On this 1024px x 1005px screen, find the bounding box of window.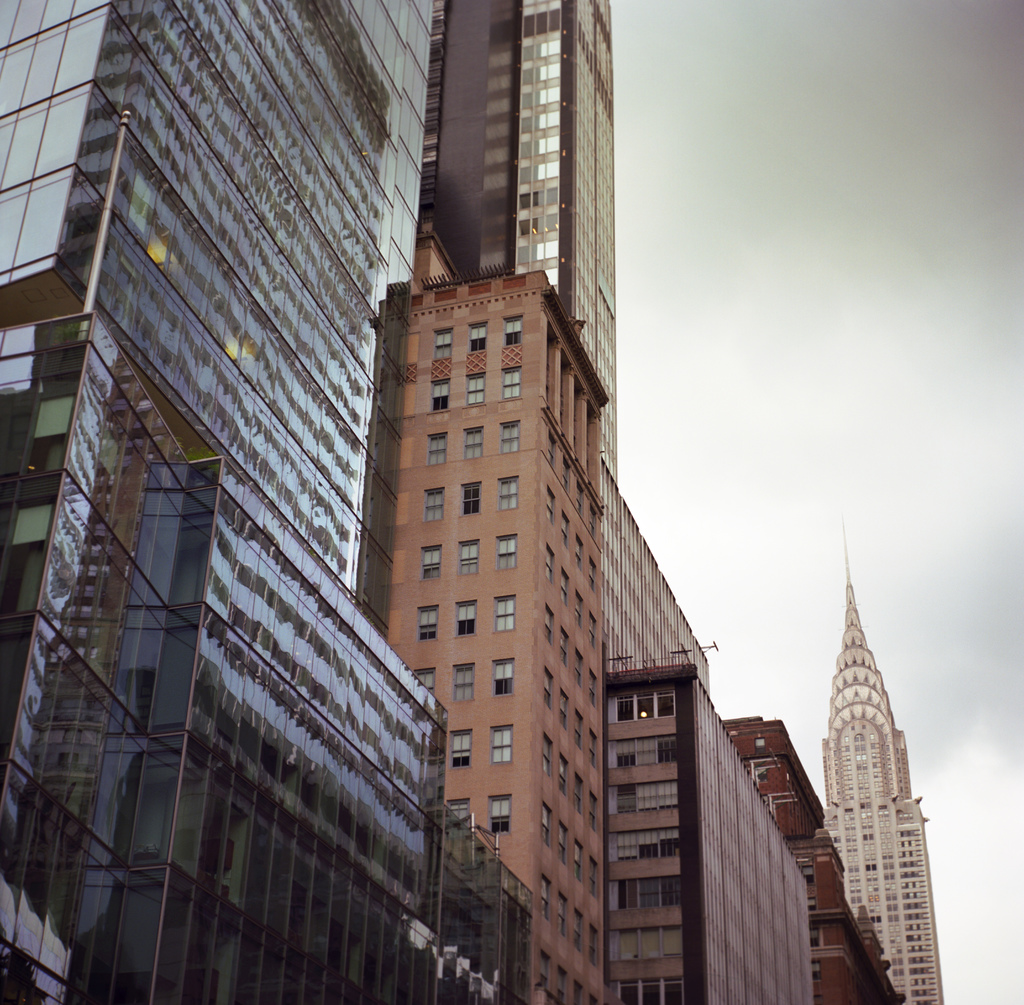
Bounding box: Rect(588, 729, 598, 769).
